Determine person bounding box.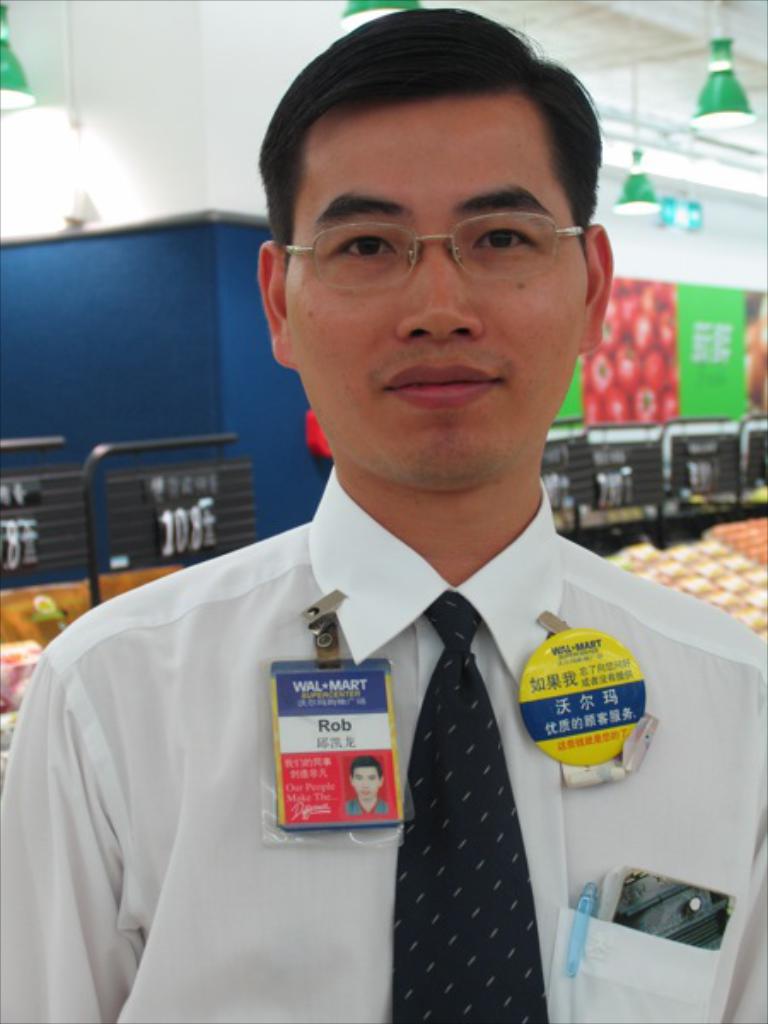
Determined: x1=41 y1=44 x2=725 y2=1023.
